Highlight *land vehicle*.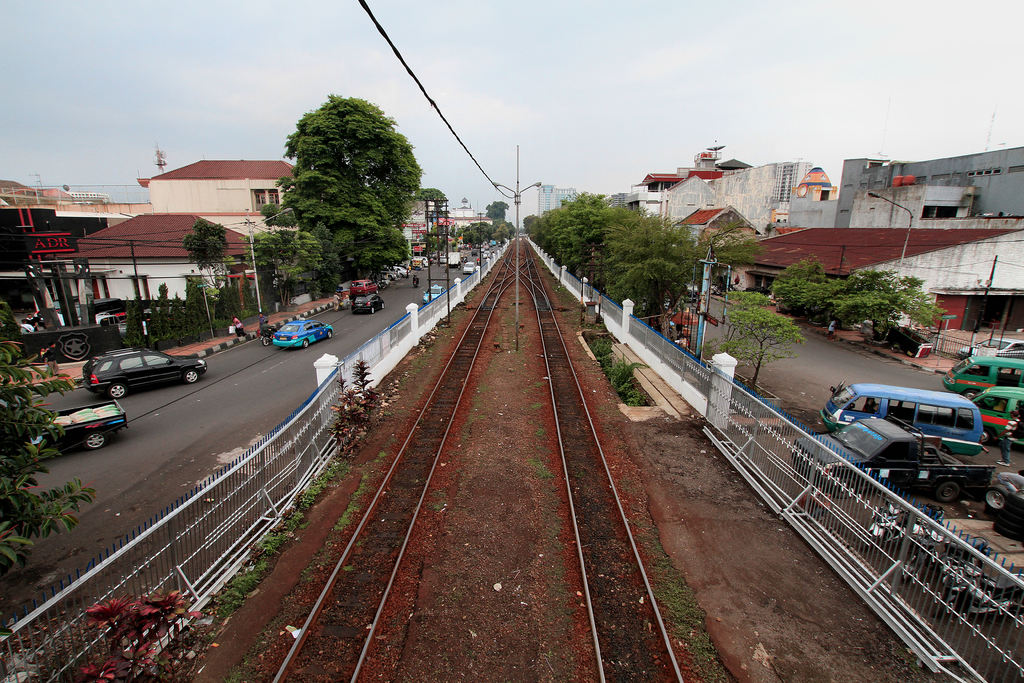
Highlighted region: 423,285,445,306.
